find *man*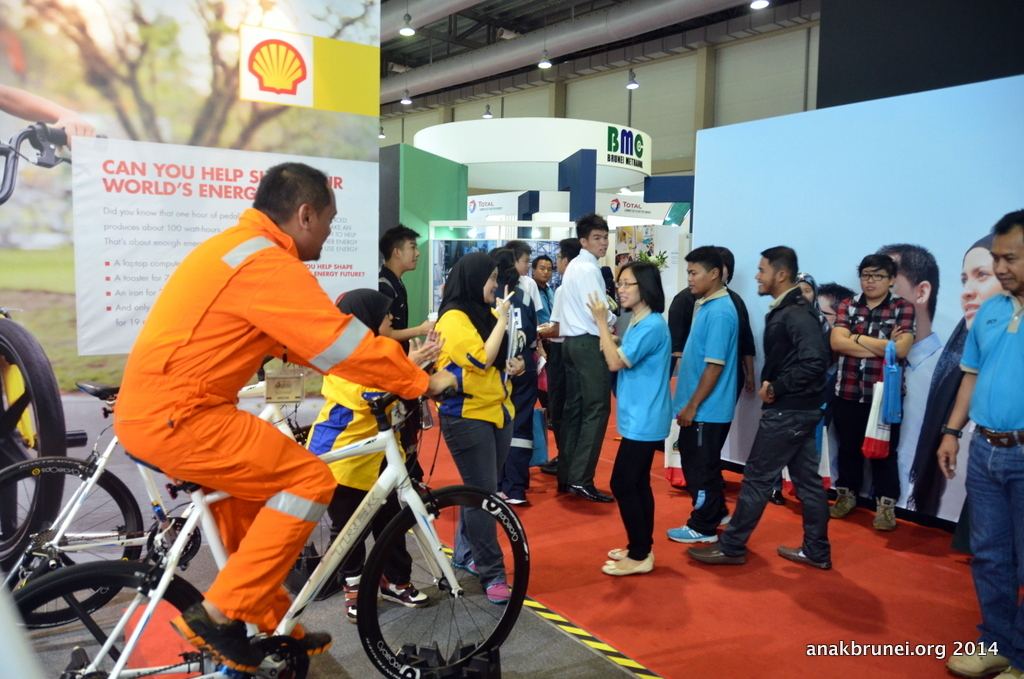
{"left": 847, "top": 240, "right": 949, "bottom": 504}
